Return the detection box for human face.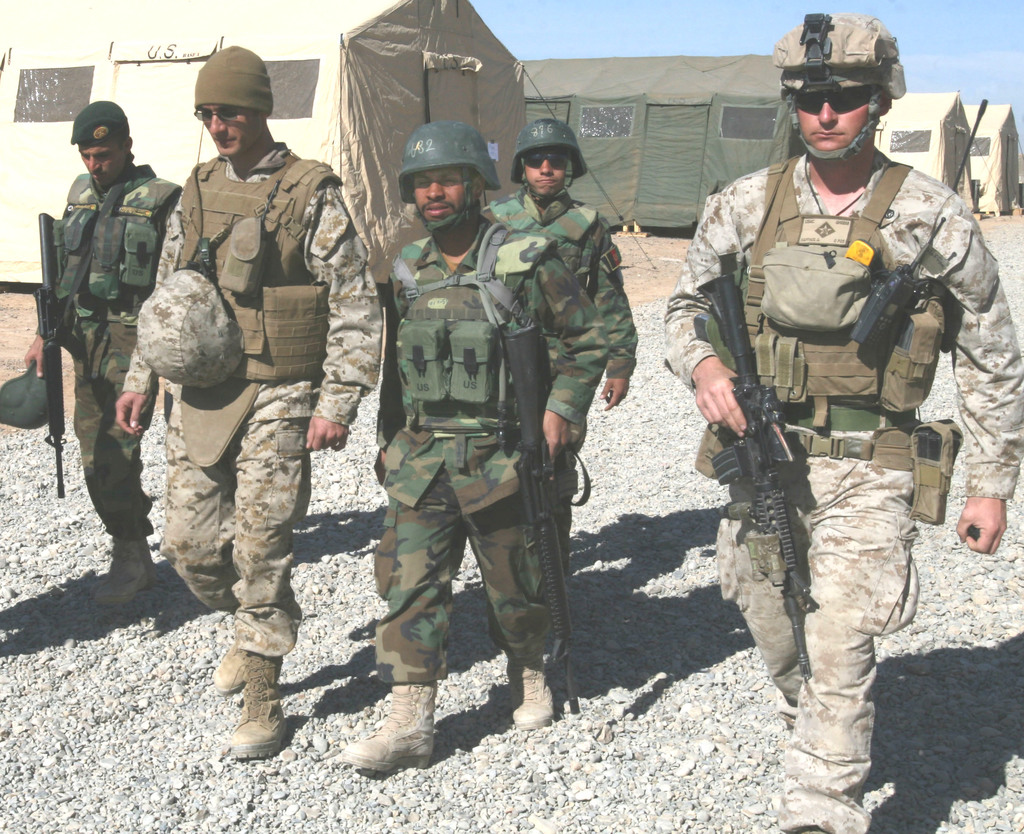
Rect(525, 153, 566, 197).
